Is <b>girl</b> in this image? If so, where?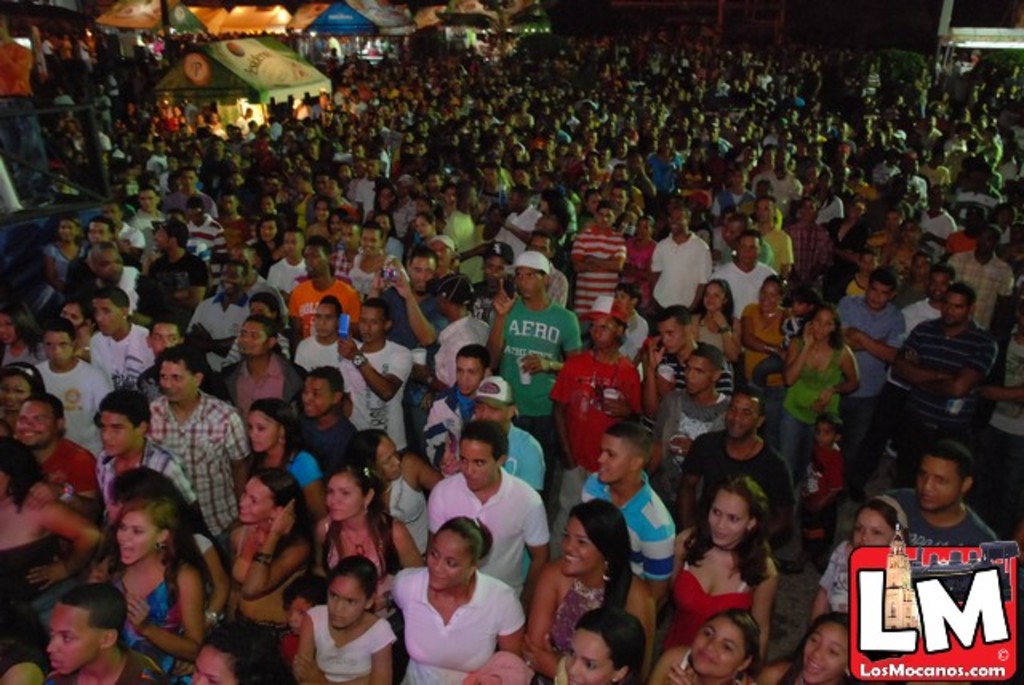
Yes, at detection(243, 394, 328, 512).
